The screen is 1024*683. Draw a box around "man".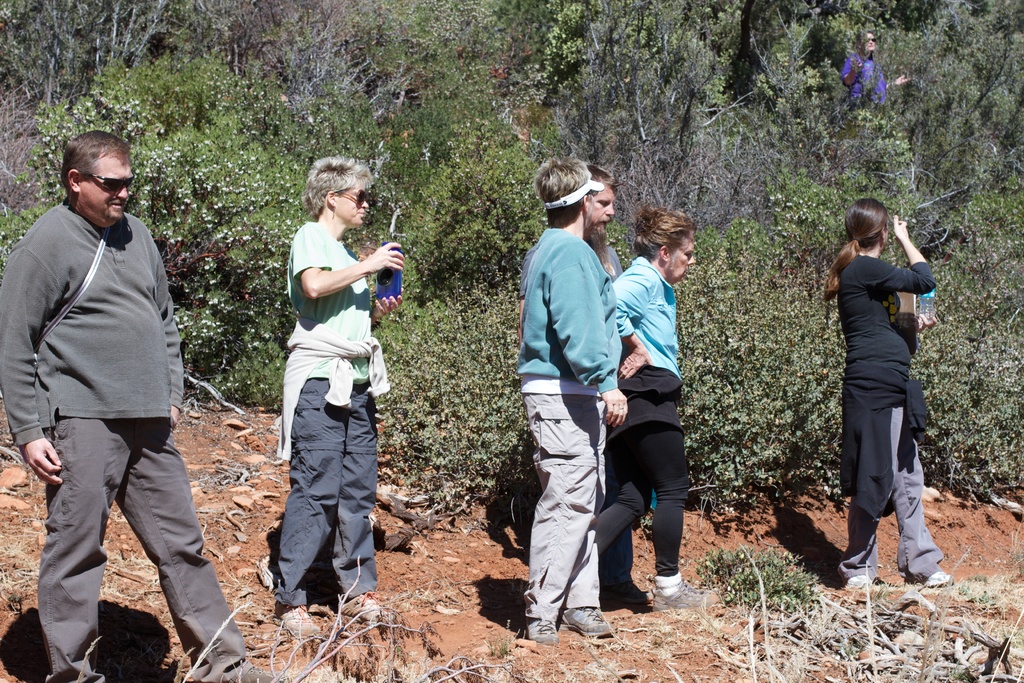
(left=12, top=91, right=206, bottom=680).
